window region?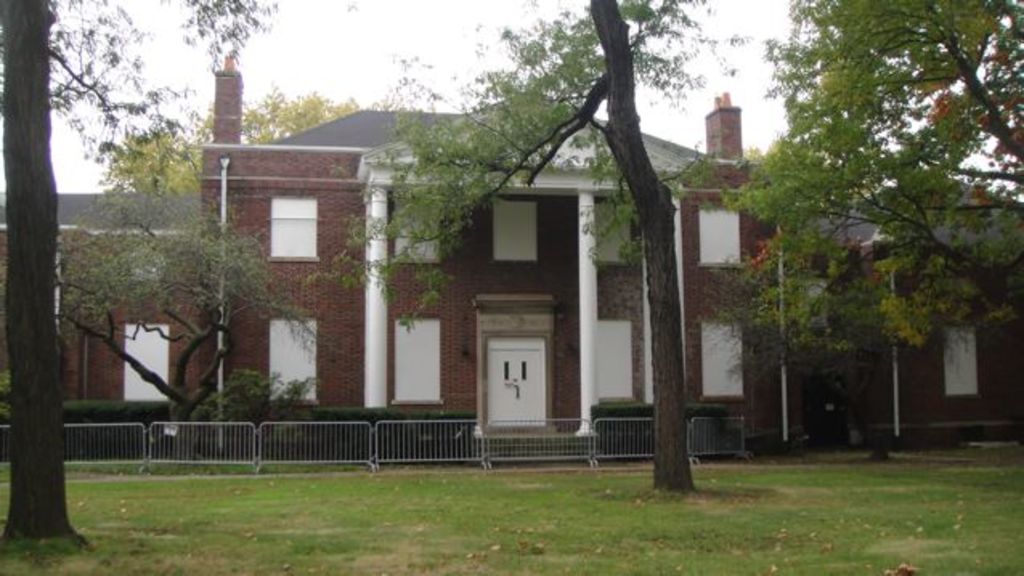
265, 319, 318, 401
